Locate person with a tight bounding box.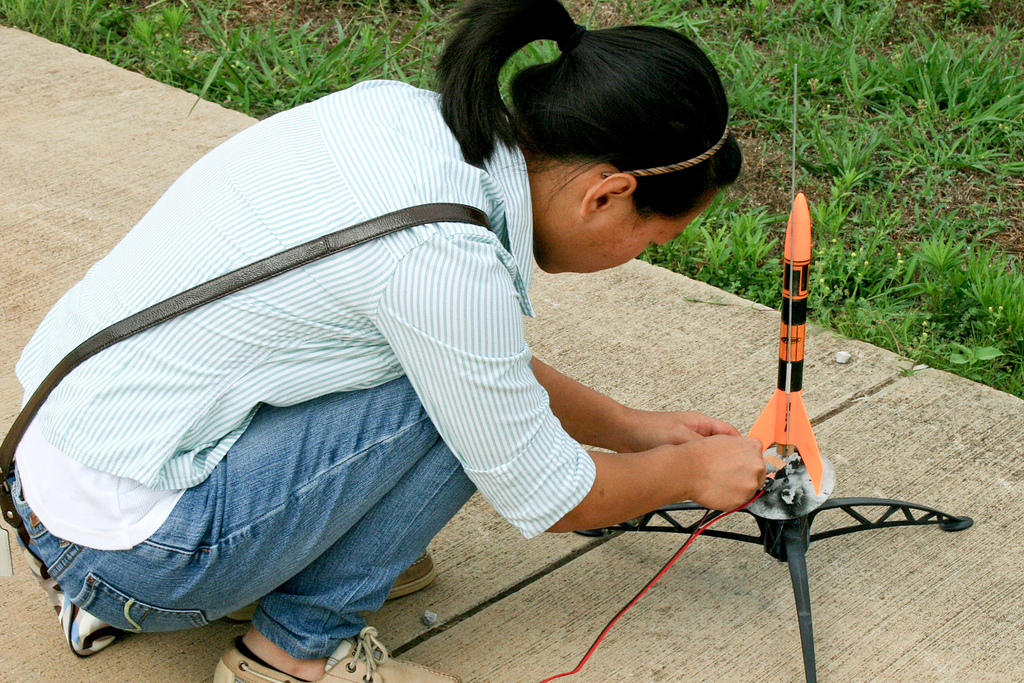
x1=6, y1=0, x2=770, y2=682.
